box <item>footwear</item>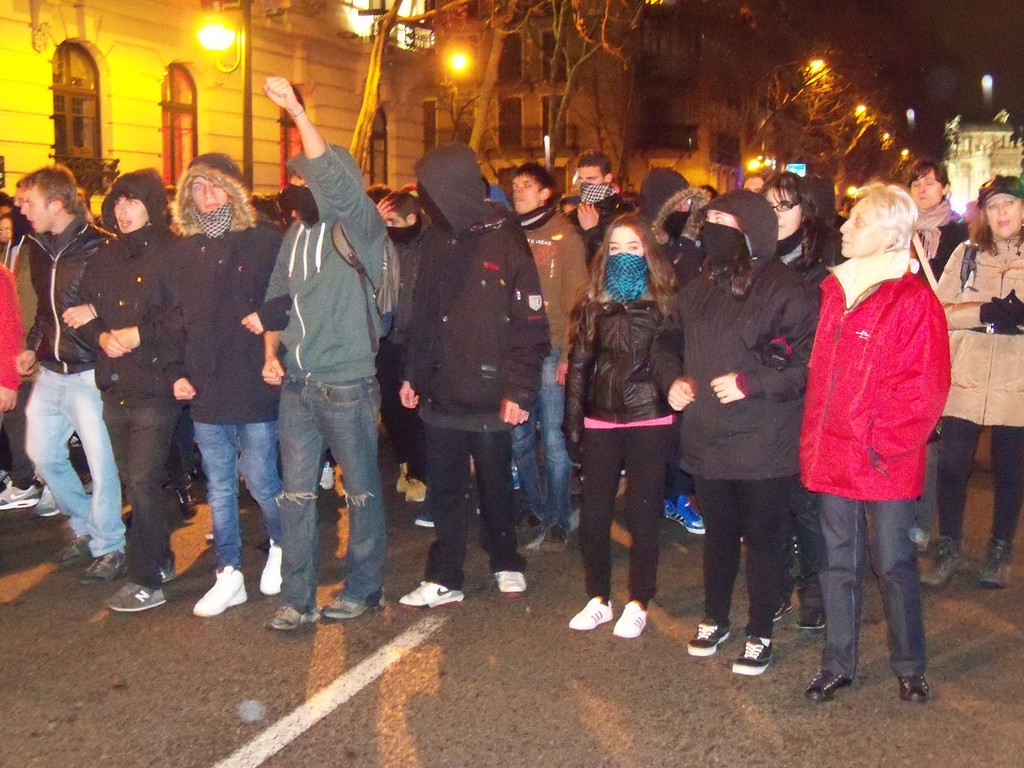
<box>796,577,827,628</box>
